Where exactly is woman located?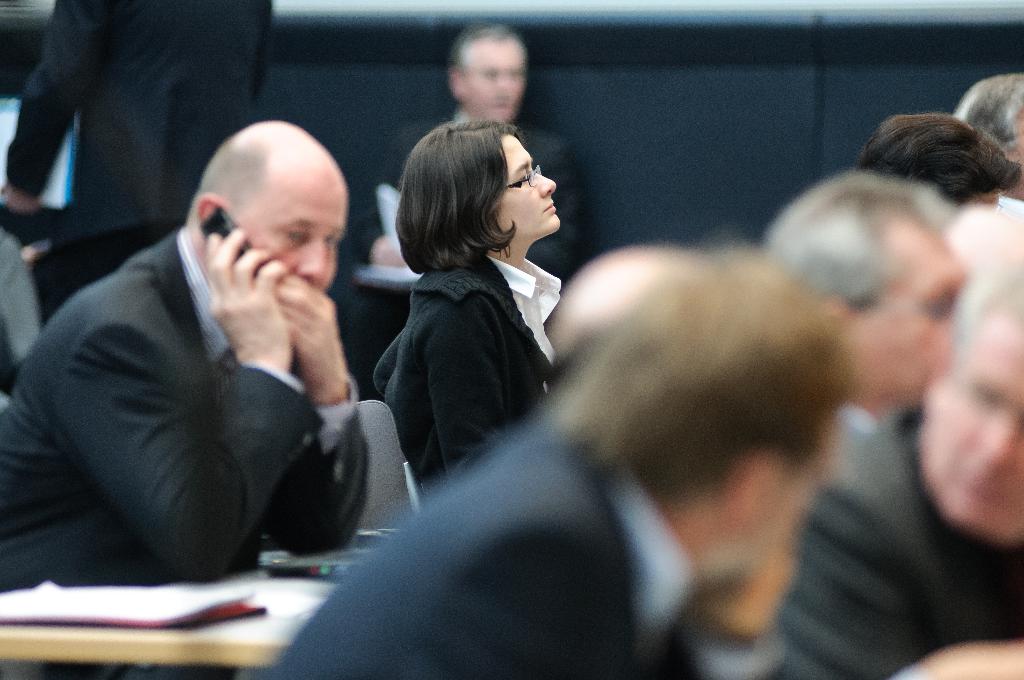
Its bounding box is (x1=362, y1=108, x2=588, y2=520).
